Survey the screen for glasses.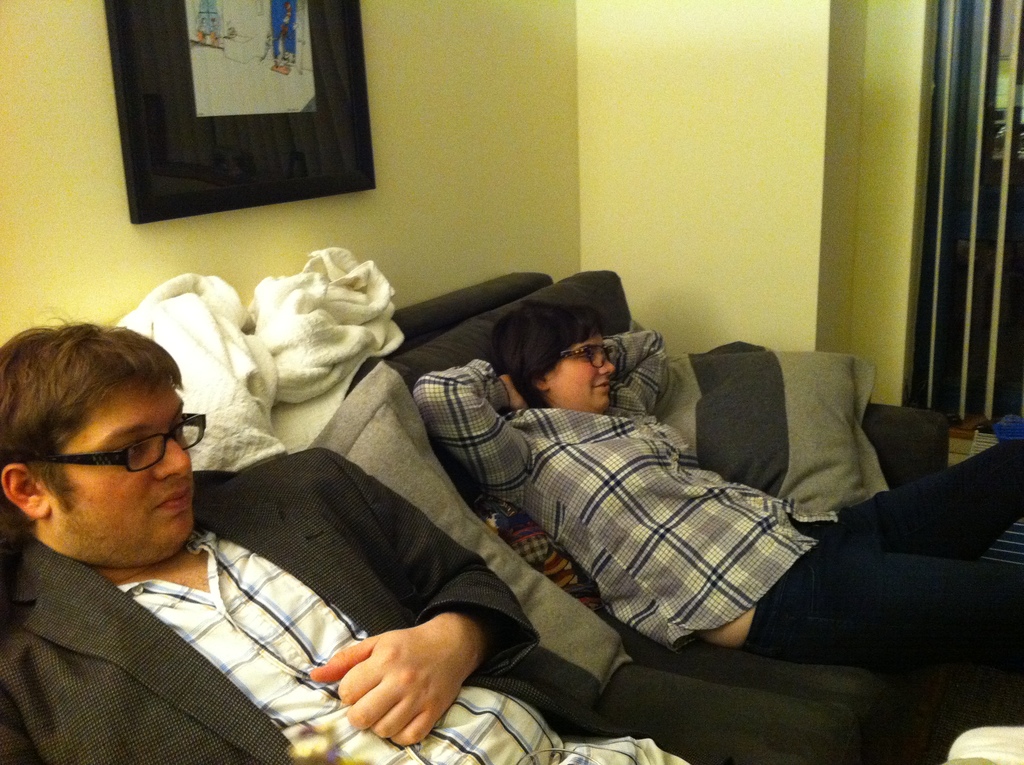
Survey found: 563,342,617,371.
